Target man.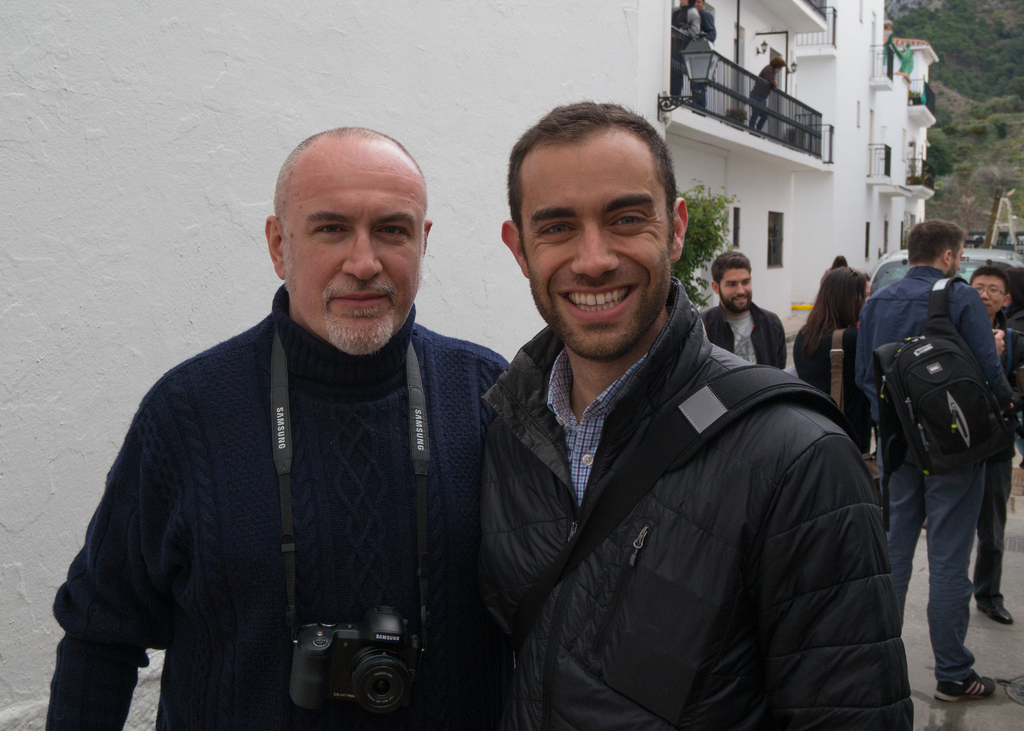
Target region: detection(691, 0, 716, 117).
